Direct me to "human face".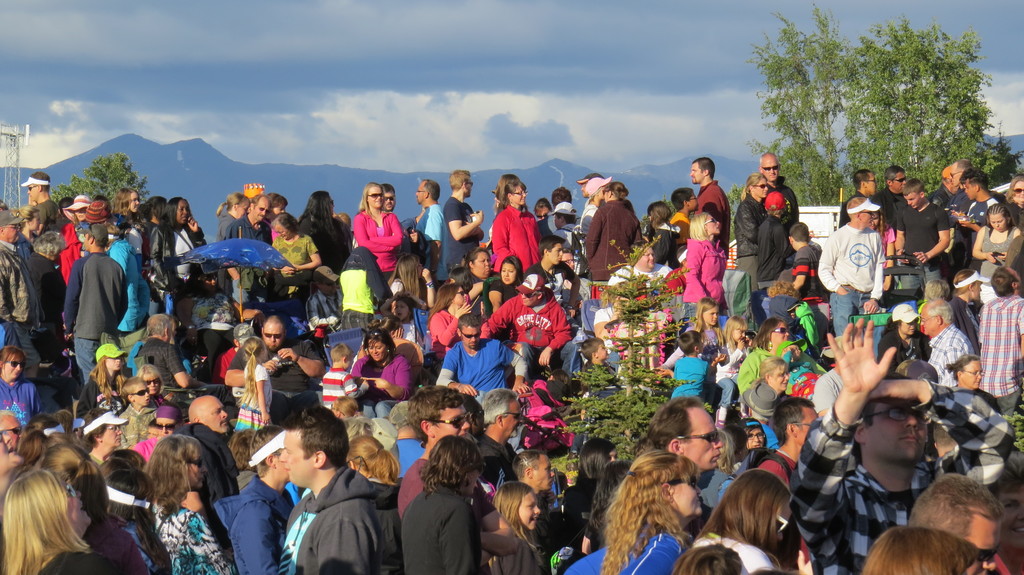
Direction: {"x1": 769, "y1": 365, "x2": 794, "y2": 393}.
